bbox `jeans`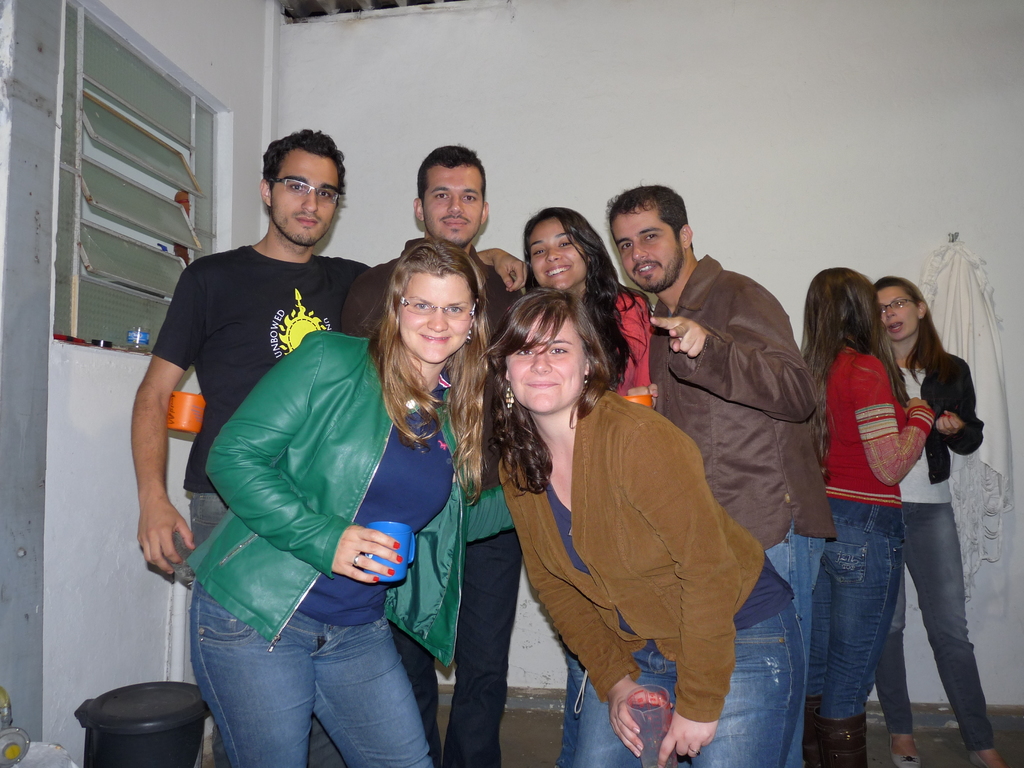
872:500:1000:745
